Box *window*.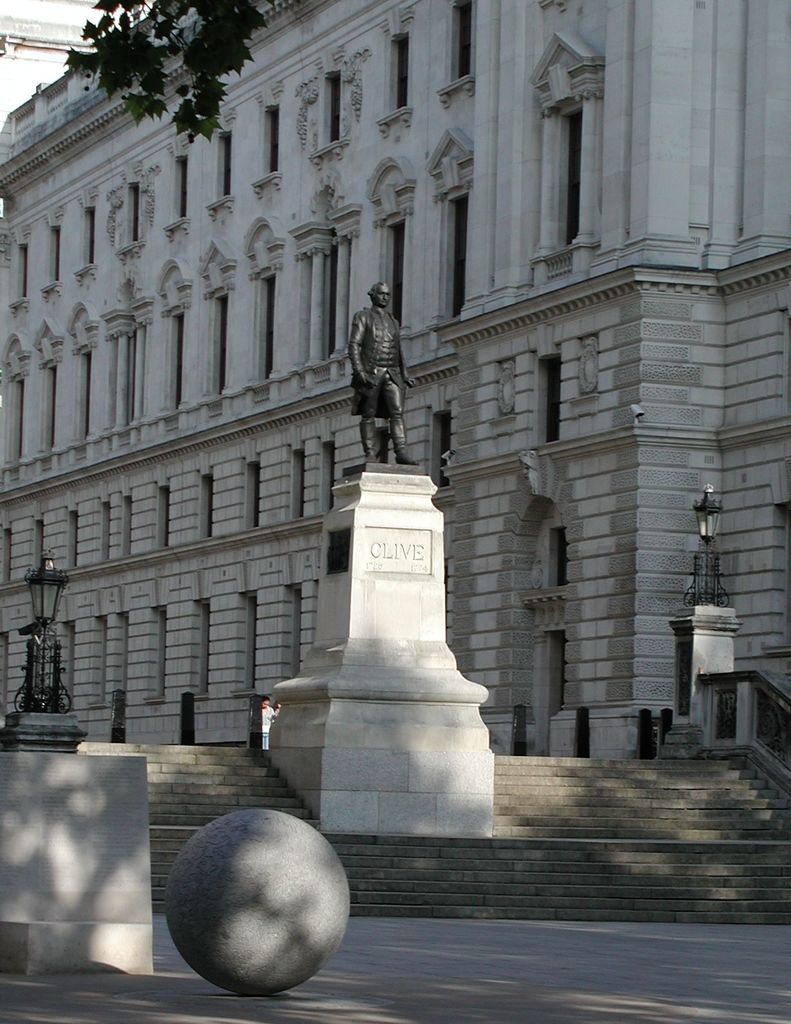
(153, 486, 173, 549).
